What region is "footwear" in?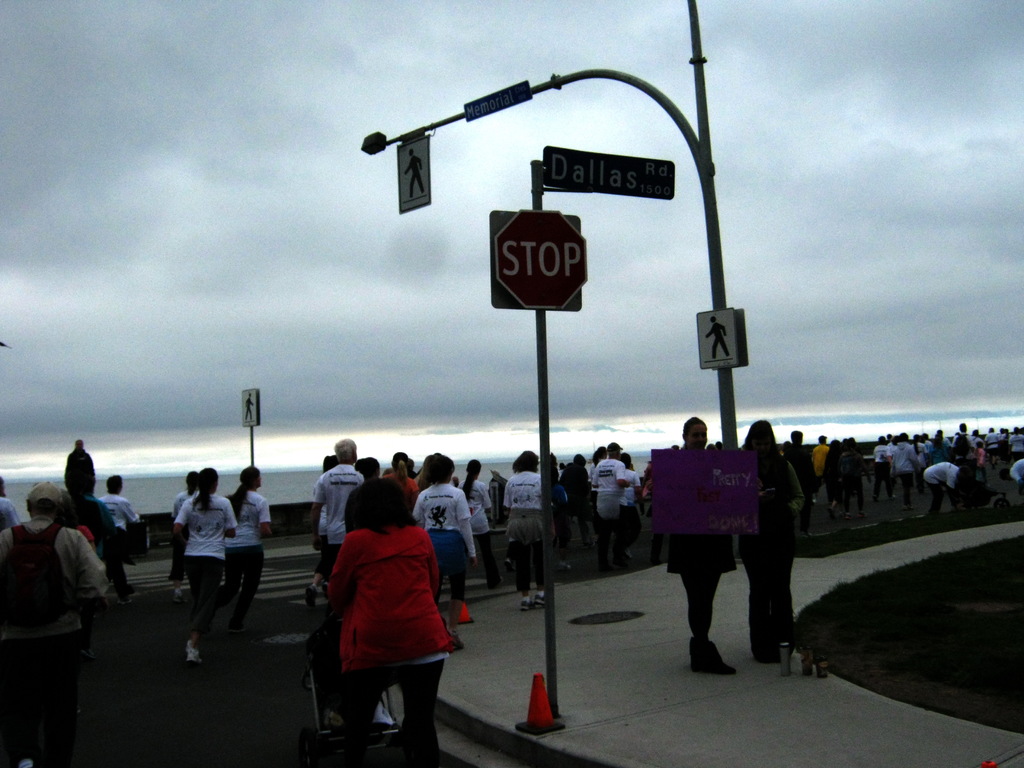
Rect(187, 643, 204, 667).
